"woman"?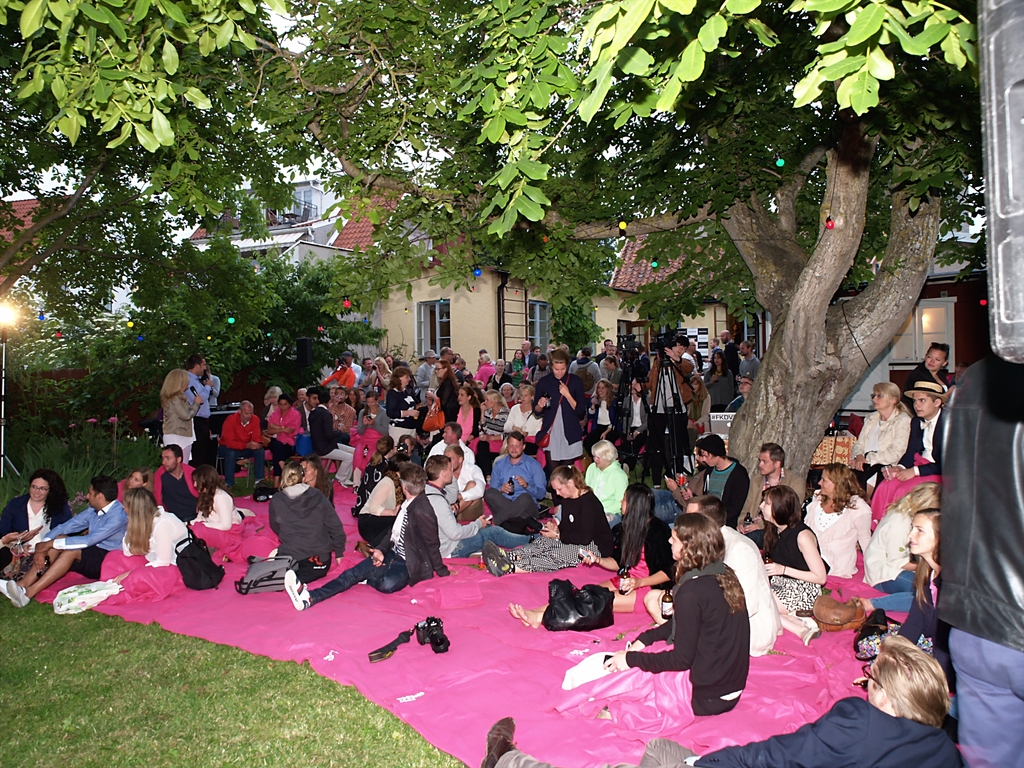
select_region(266, 391, 301, 486)
